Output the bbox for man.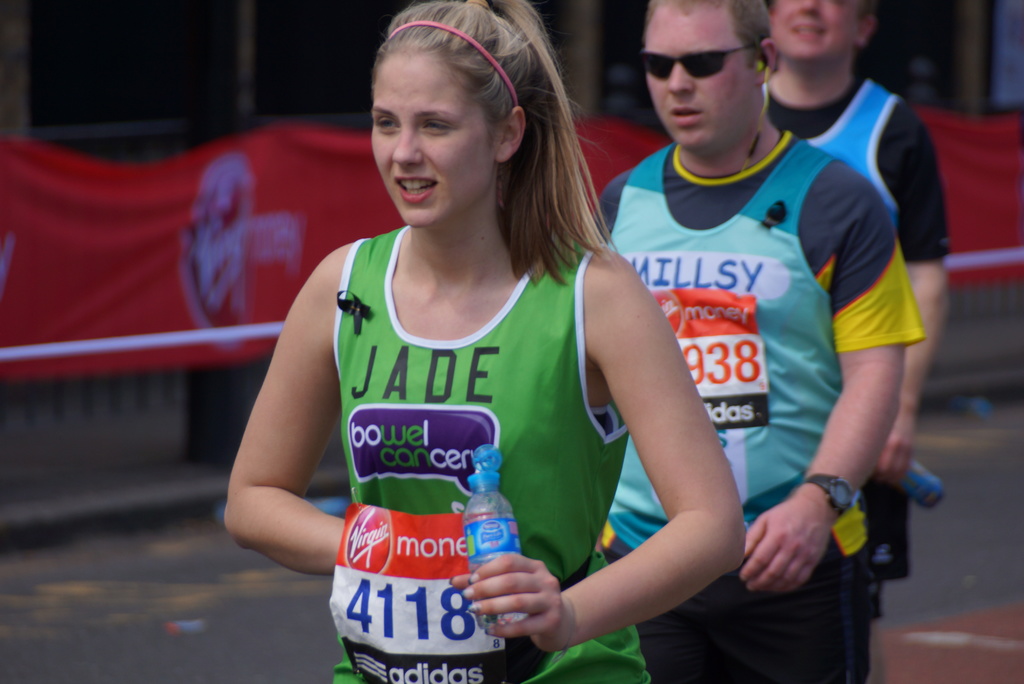
BBox(596, 0, 928, 683).
